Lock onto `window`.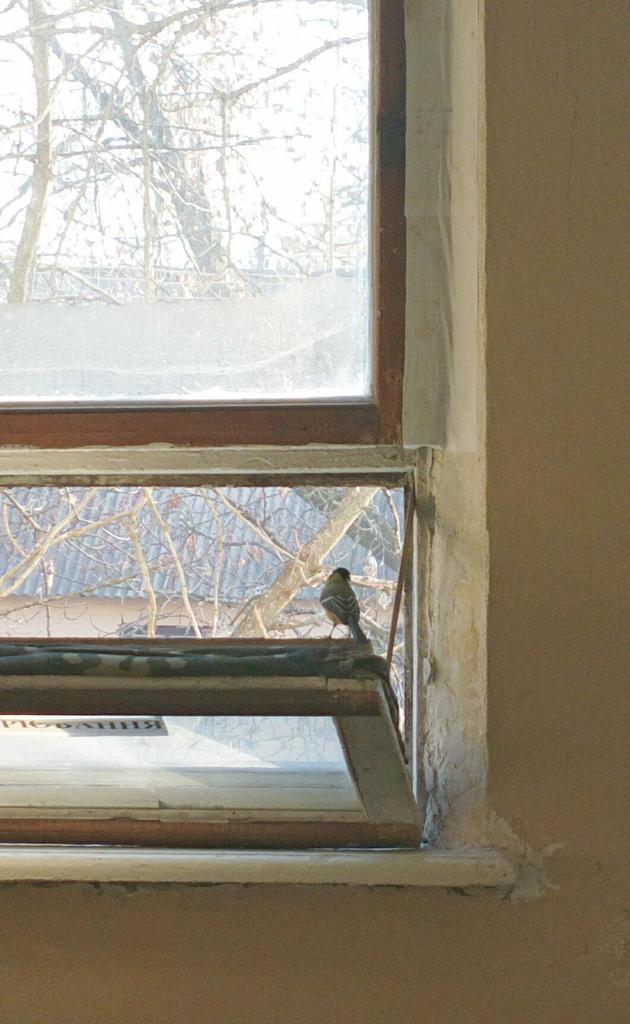
Locked: box(0, 0, 489, 882).
